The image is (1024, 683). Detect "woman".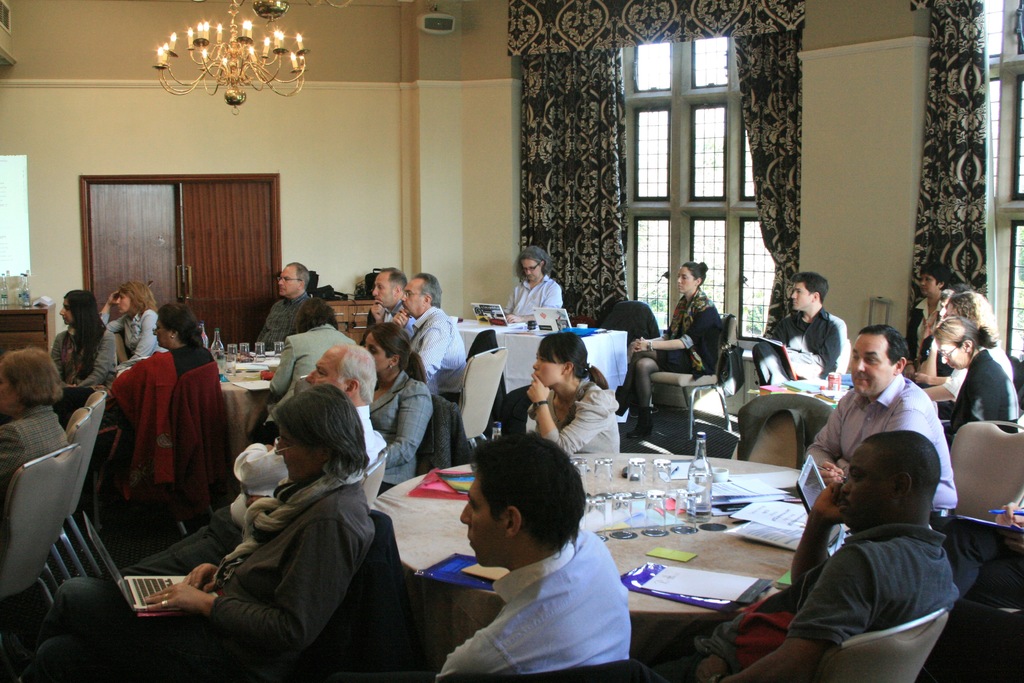
Detection: {"x1": 44, "y1": 291, "x2": 115, "y2": 427}.
